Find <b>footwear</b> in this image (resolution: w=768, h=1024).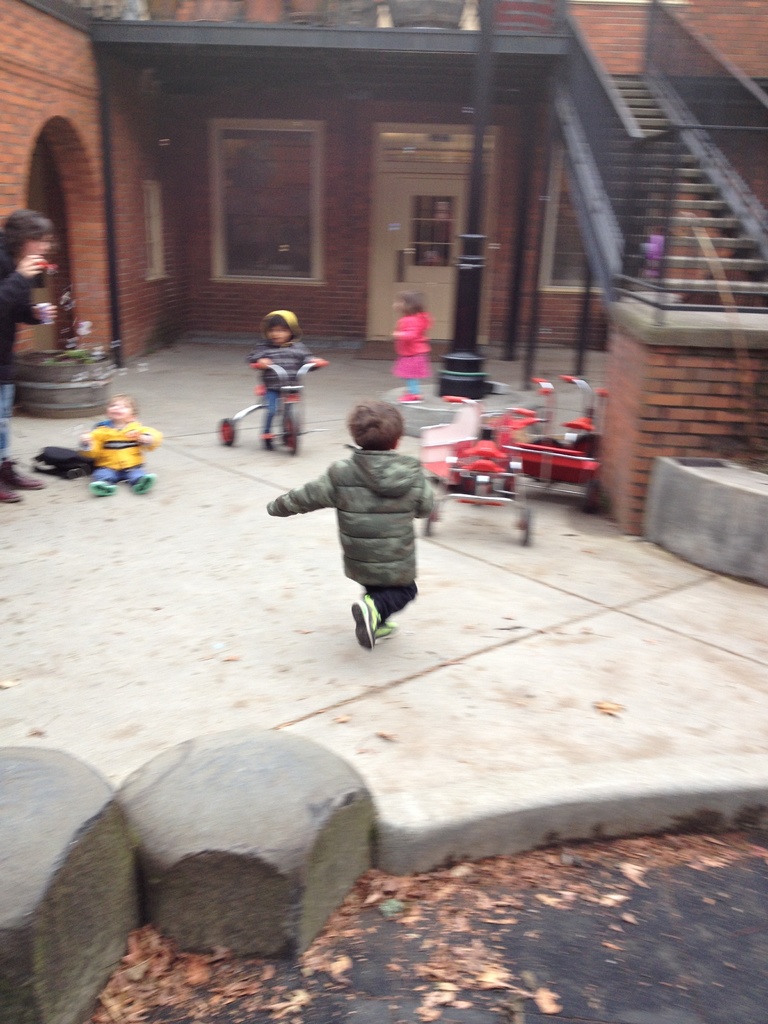
box=[0, 457, 50, 489].
